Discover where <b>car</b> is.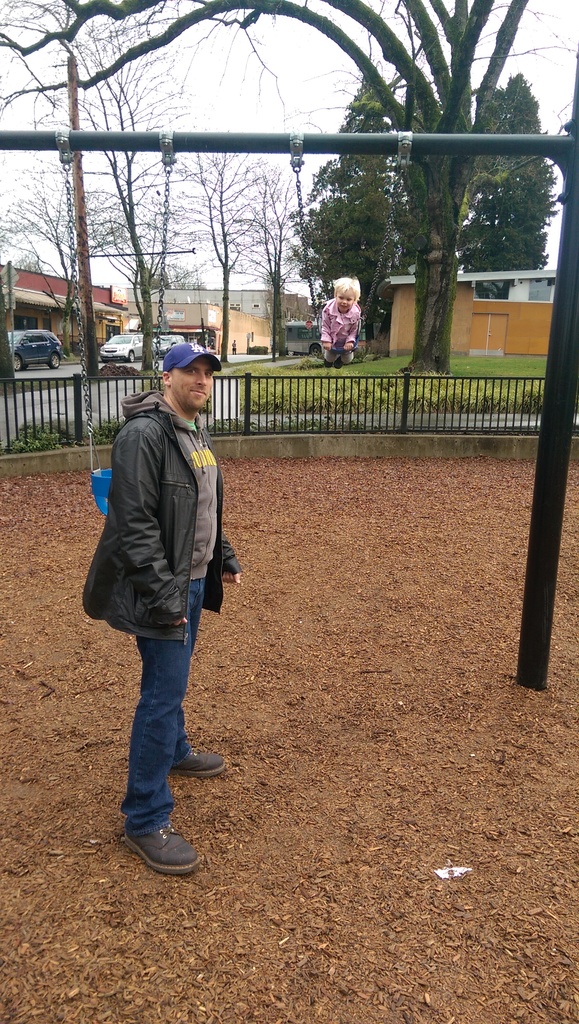
Discovered at 154,333,186,361.
